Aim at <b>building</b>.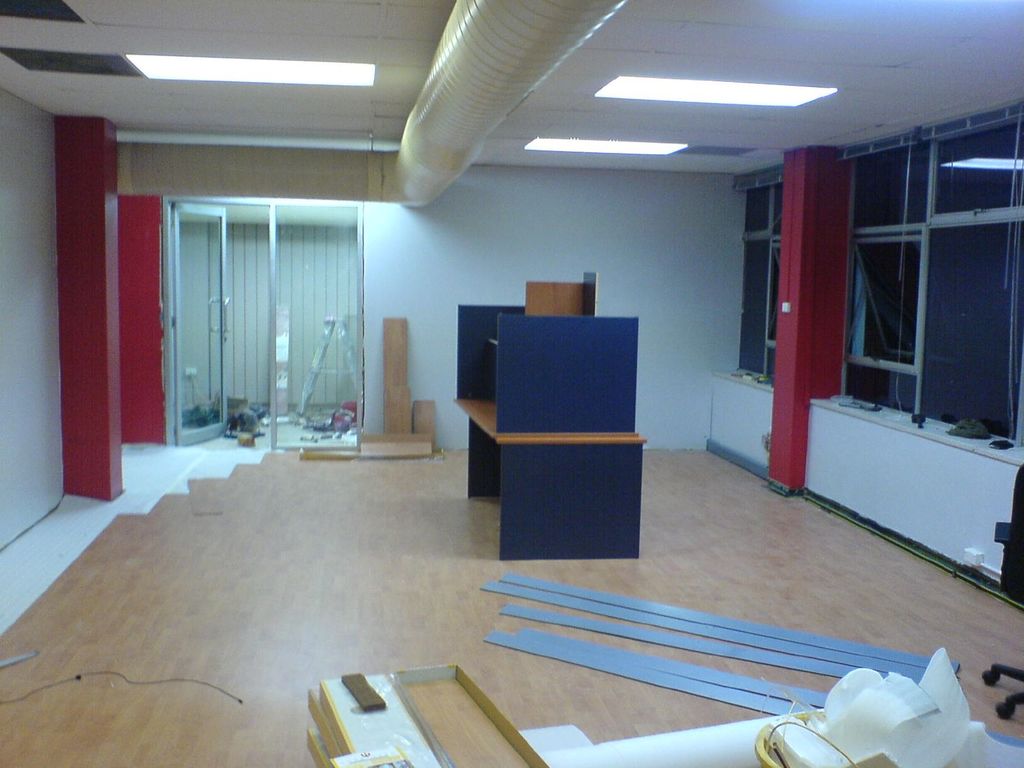
Aimed at left=0, top=0, right=1023, bottom=767.
